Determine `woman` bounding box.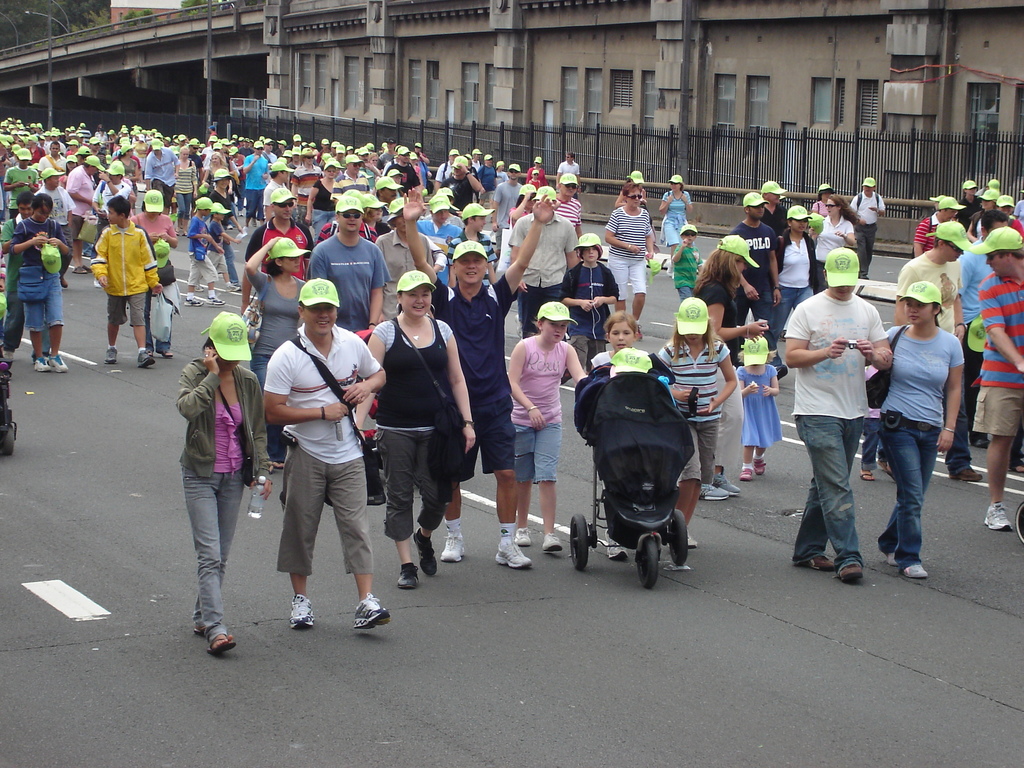
Determined: bbox(691, 236, 768, 496).
